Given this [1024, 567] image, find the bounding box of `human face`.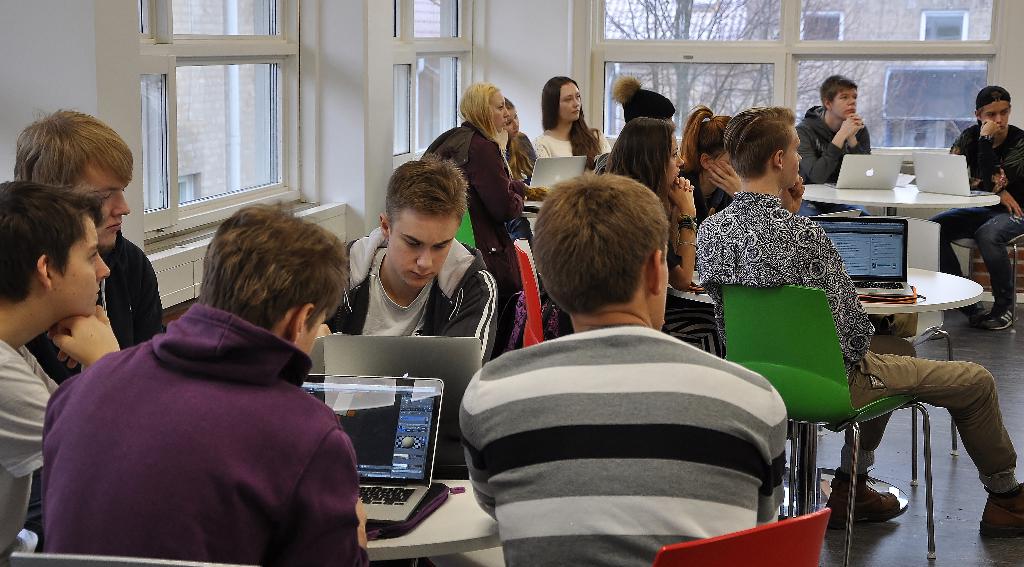
{"x1": 786, "y1": 126, "x2": 803, "y2": 188}.
